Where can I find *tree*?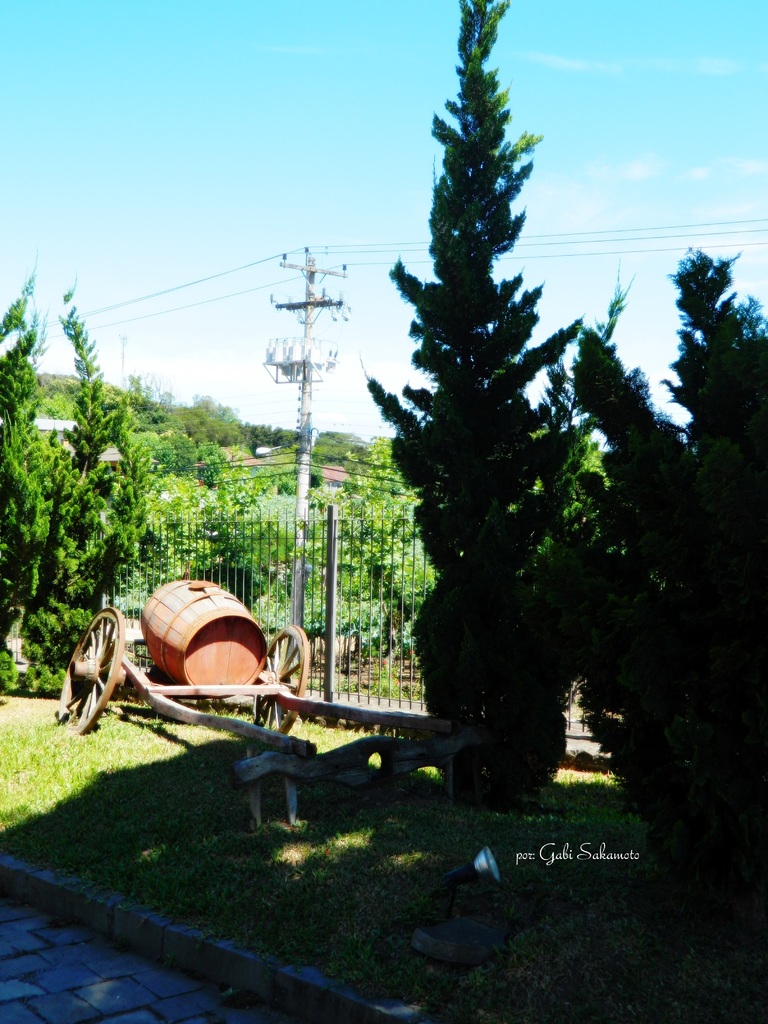
You can find it at {"left": 550, "top": 241, "right": 767, "bottom": 915}.
